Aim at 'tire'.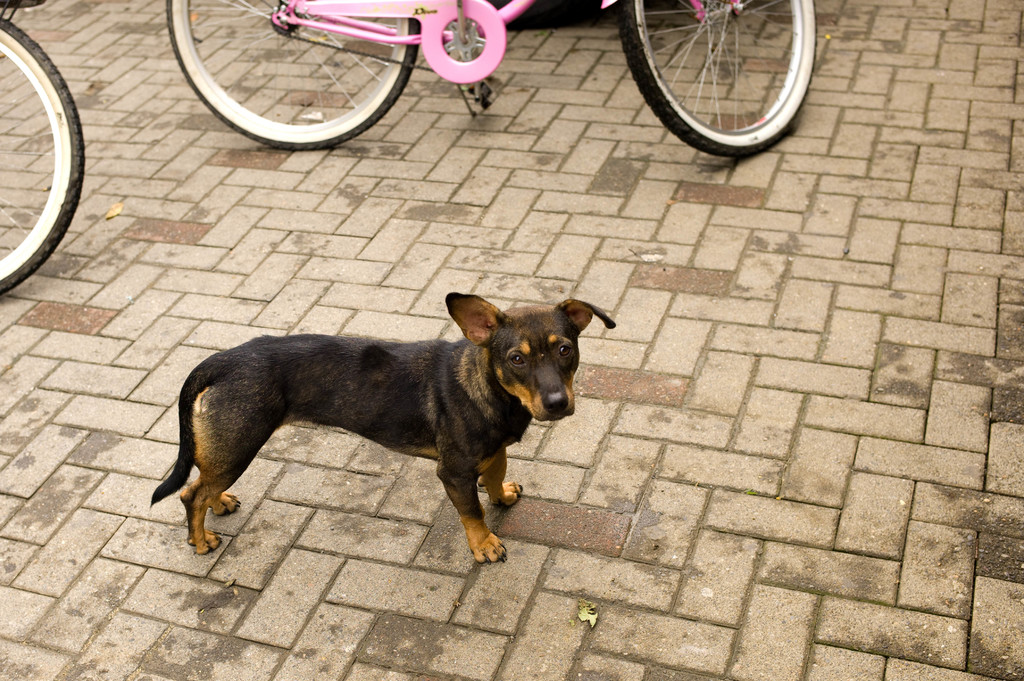
Aimed at l=166, t=0, r=423, b=149.
